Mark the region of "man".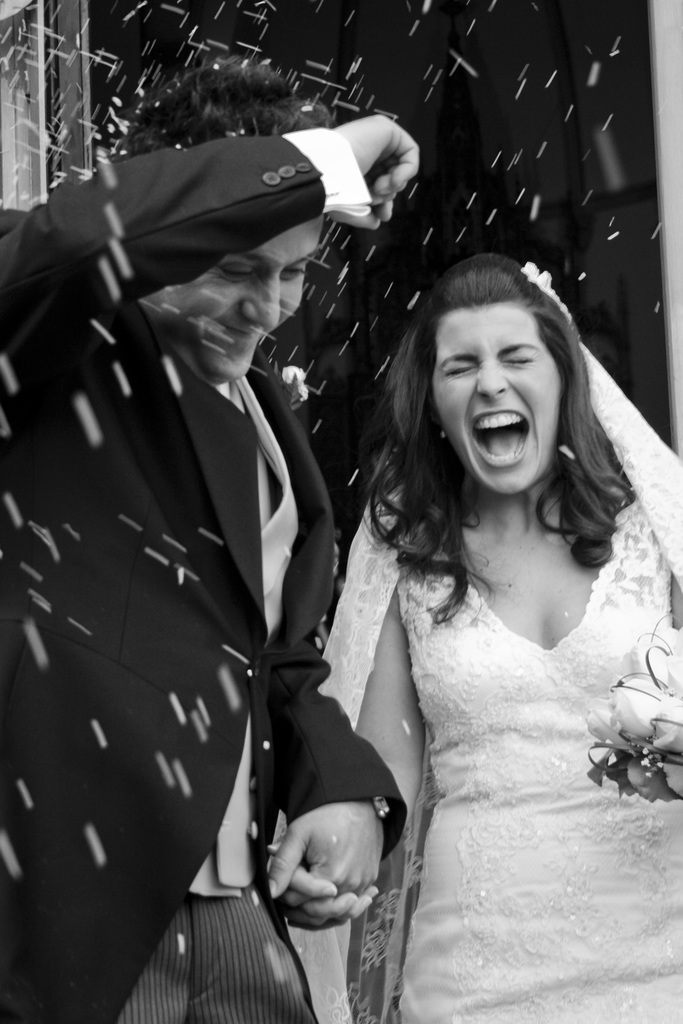
Region: 24 29 418 1007.
